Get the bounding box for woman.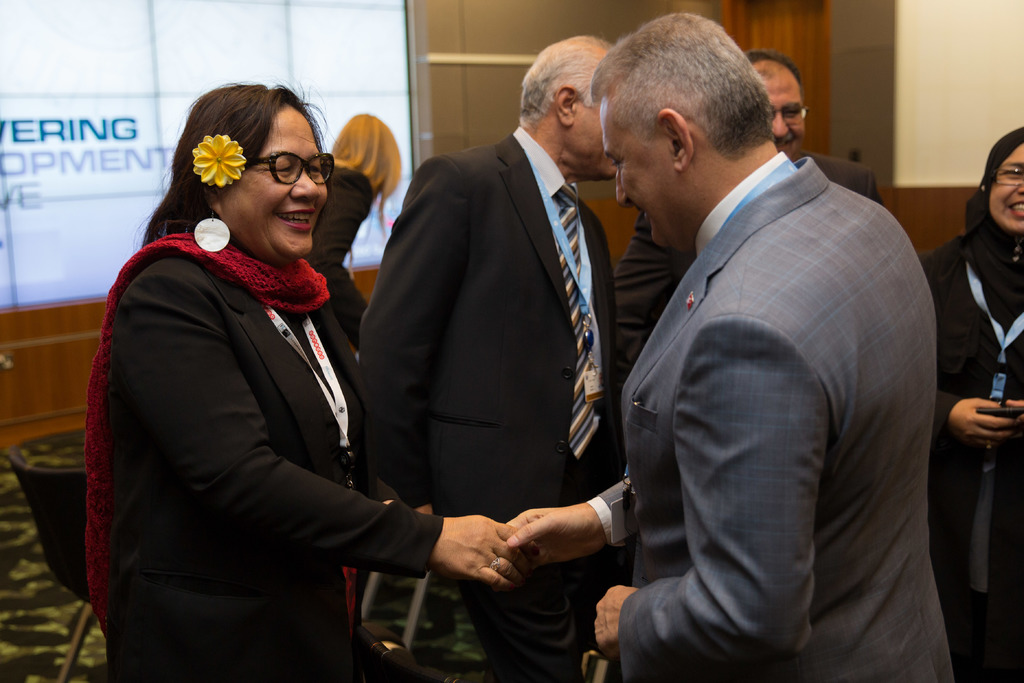
921 126 1023 682.
